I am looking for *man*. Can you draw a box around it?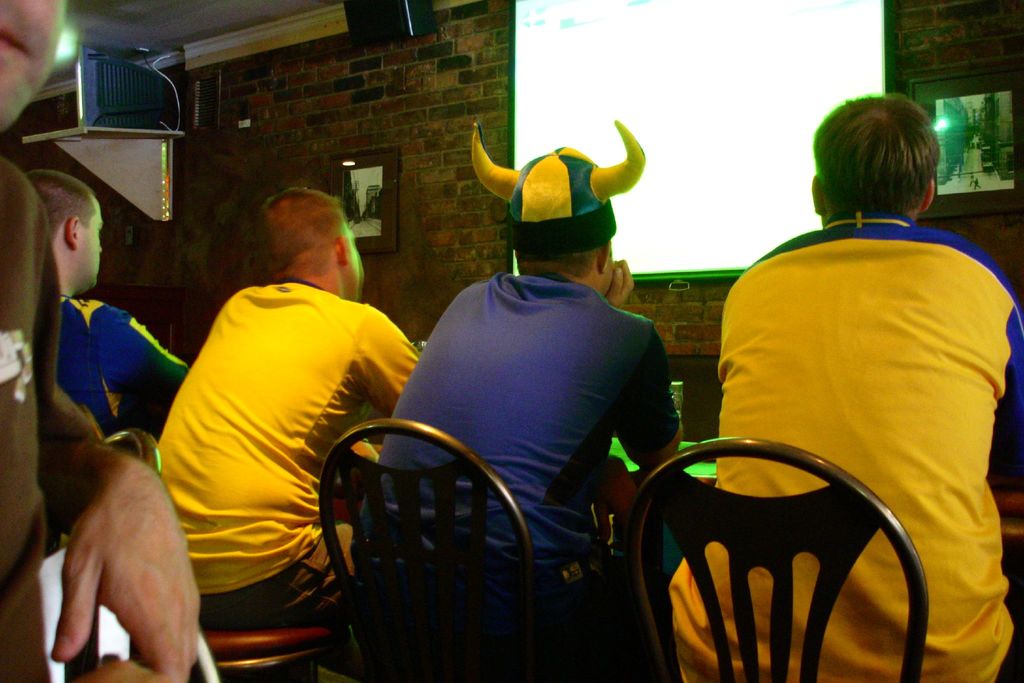
Sure, the bounding box is locate(149, 186, 419, 679).
